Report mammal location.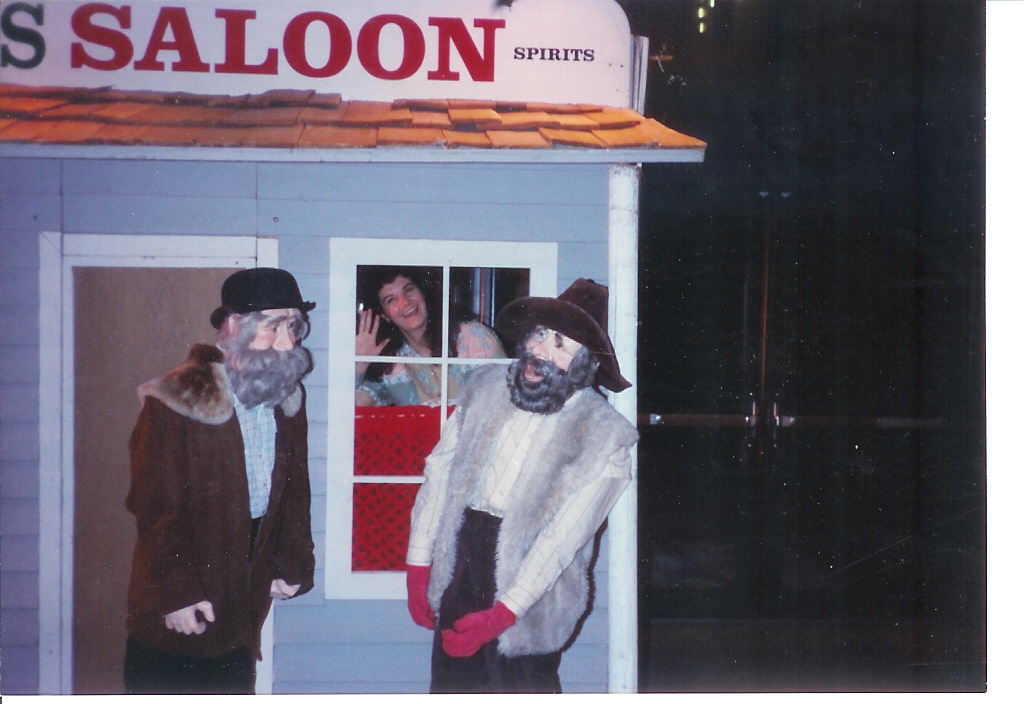
Report: [x1=351, y1=268, x2=504, y2=406].
